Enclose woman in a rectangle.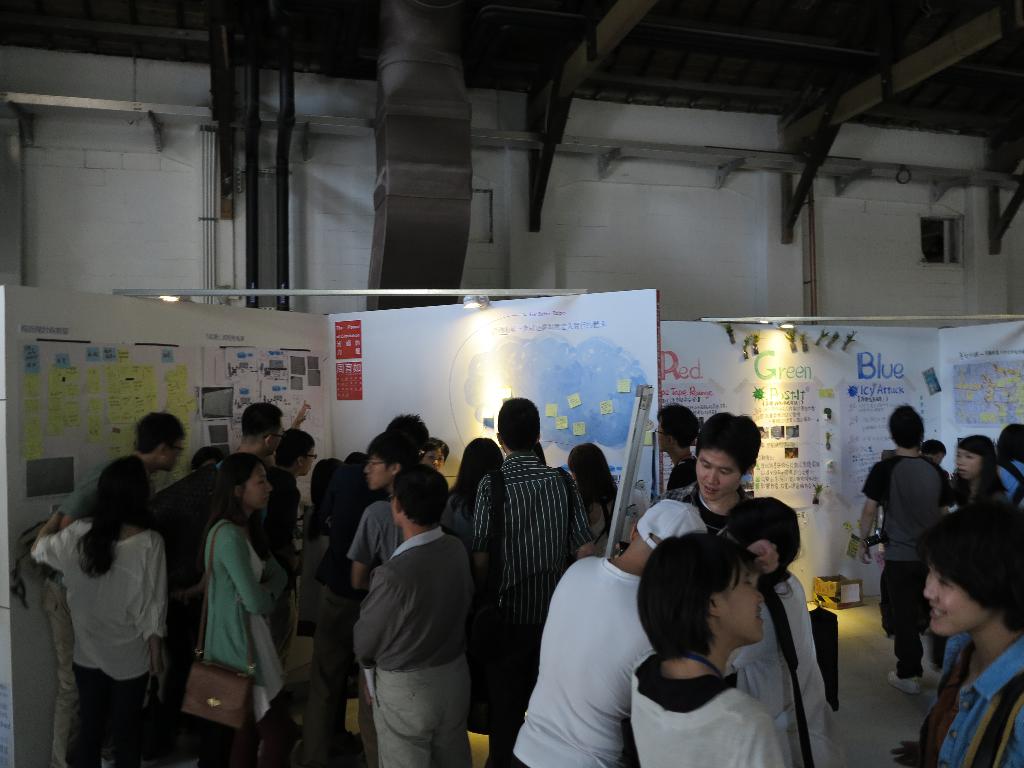
bbox=(900, 497, 1023, 767).
